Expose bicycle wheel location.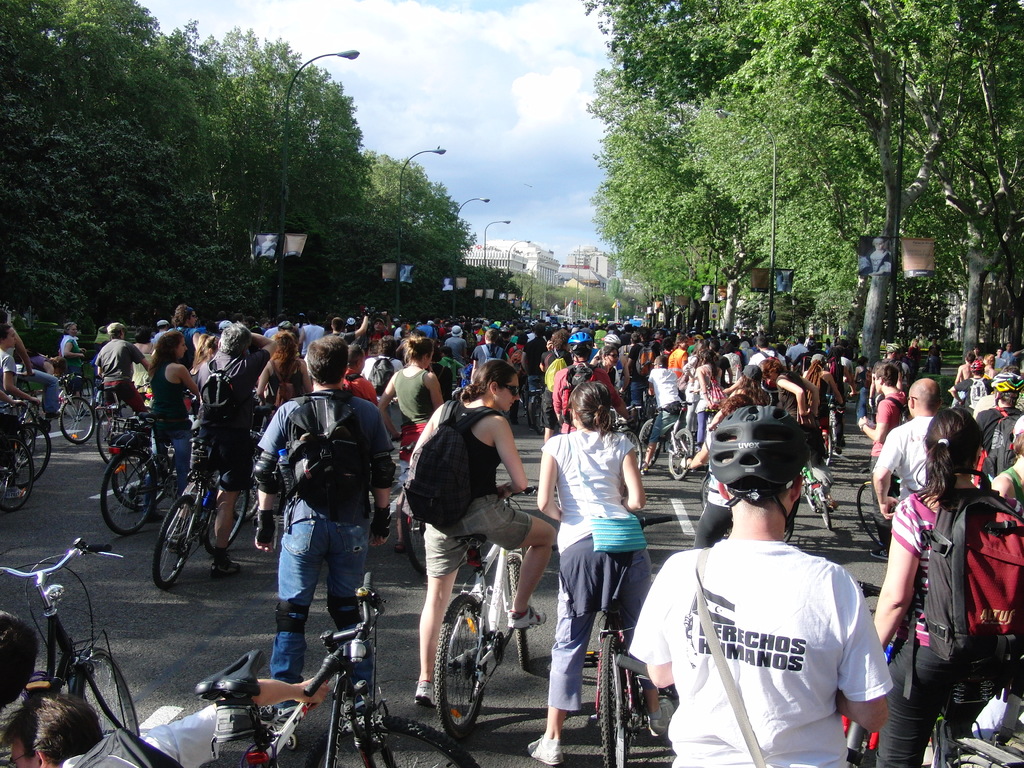
Exposed at [232, 470, 260, 525].
